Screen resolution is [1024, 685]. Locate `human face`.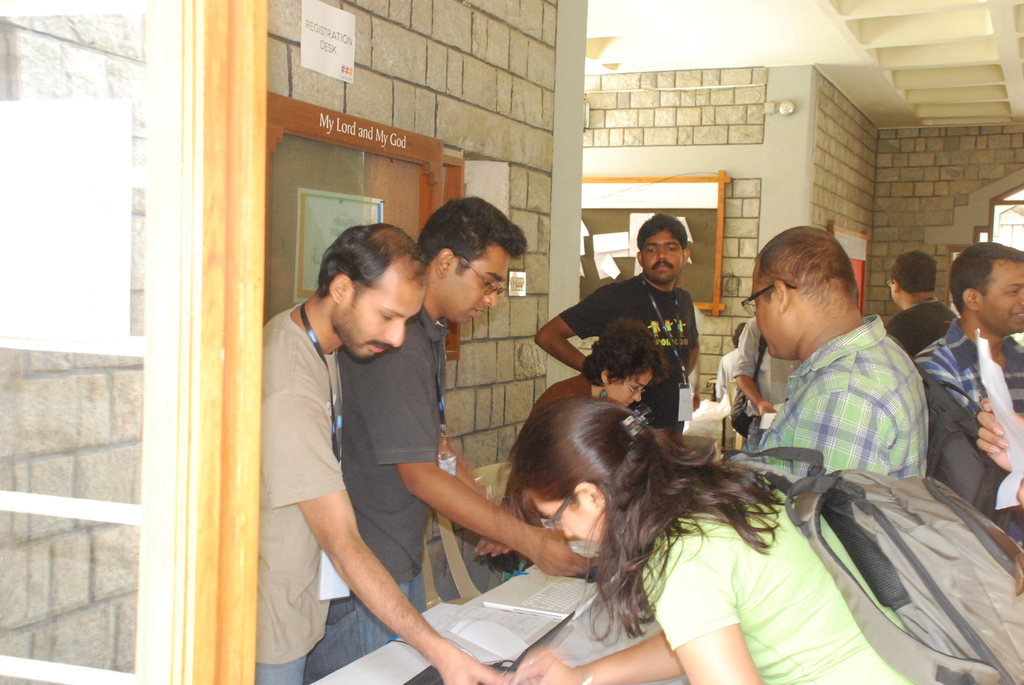
(446, 253, 511, 325).
